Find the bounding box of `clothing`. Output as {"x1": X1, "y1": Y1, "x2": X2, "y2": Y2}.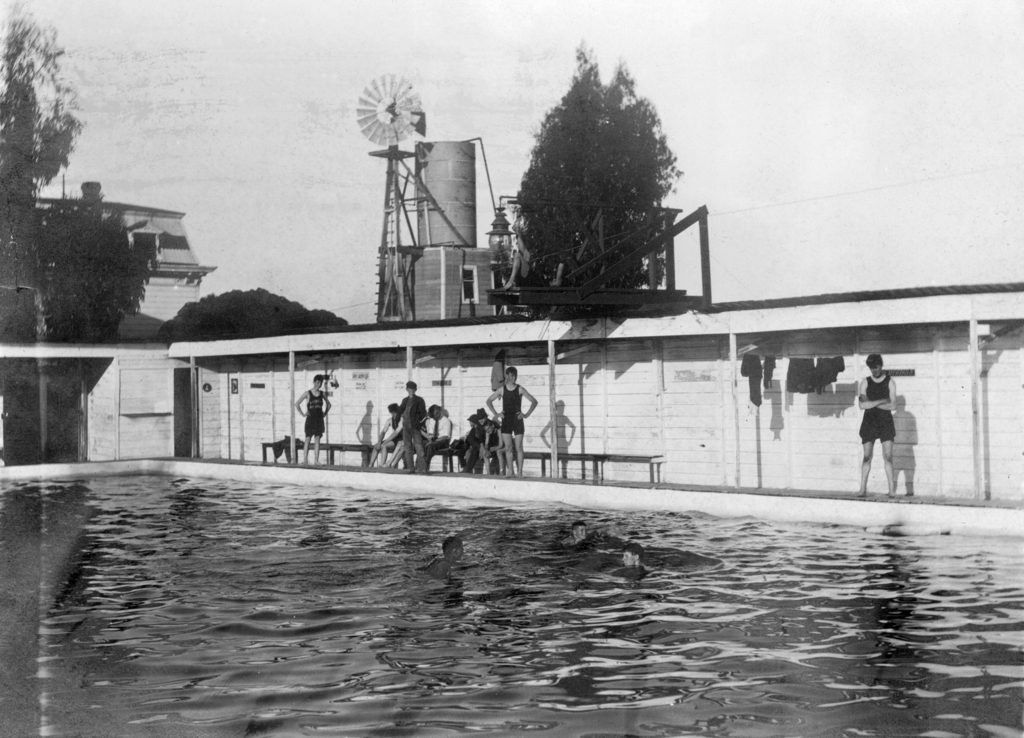
{"x1": 764, "y1": 358, "x2": 776, "y2": 386}.
